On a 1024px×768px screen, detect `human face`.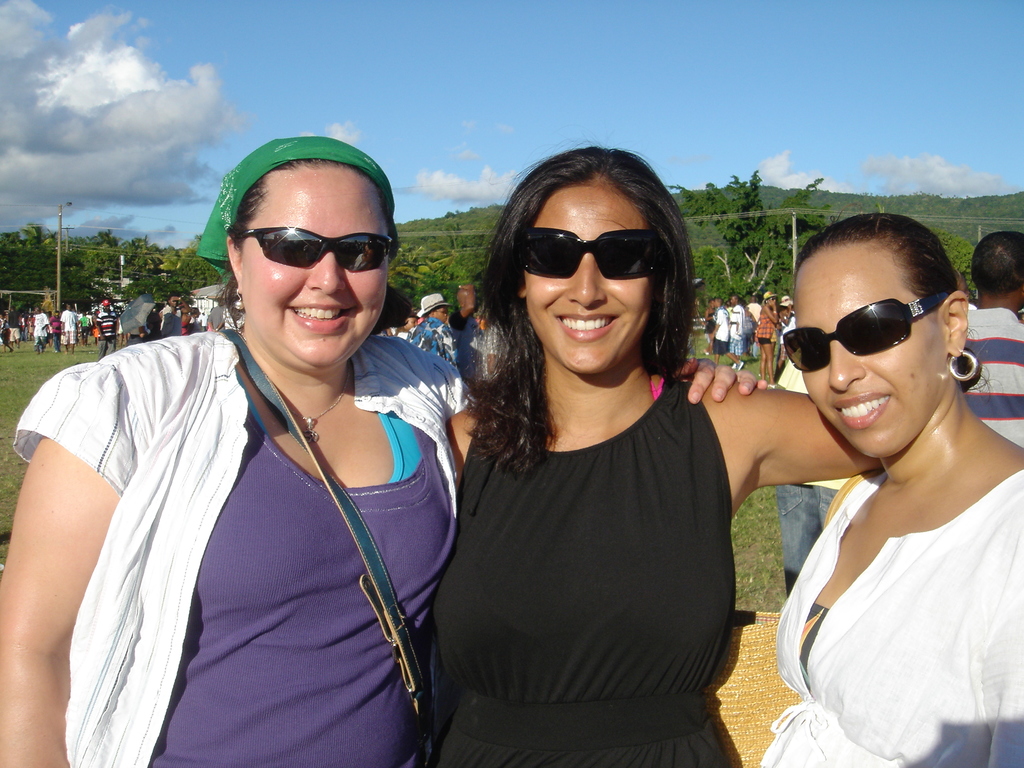
<bbox>424, 300, 447, 319</bbox>.
